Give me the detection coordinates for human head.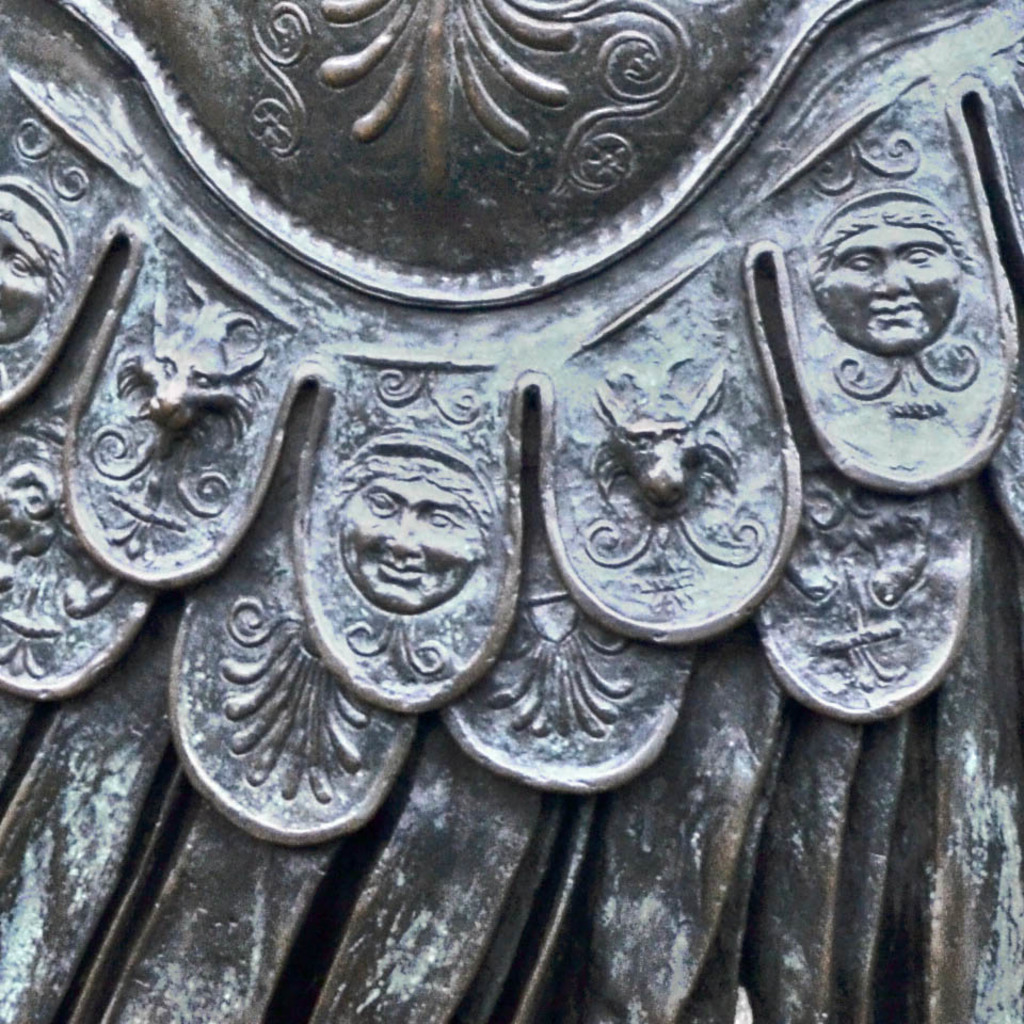
(801, 204, 964, 355).
